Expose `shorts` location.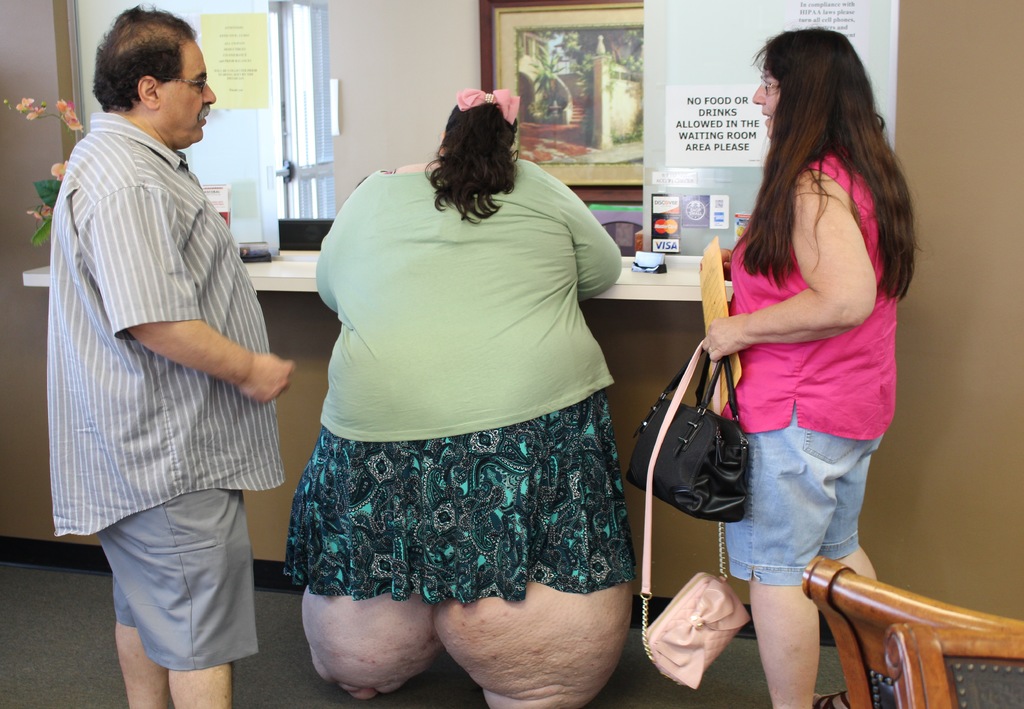
Exposed at [x1=99, y1=496, x2=257, y2=669].
